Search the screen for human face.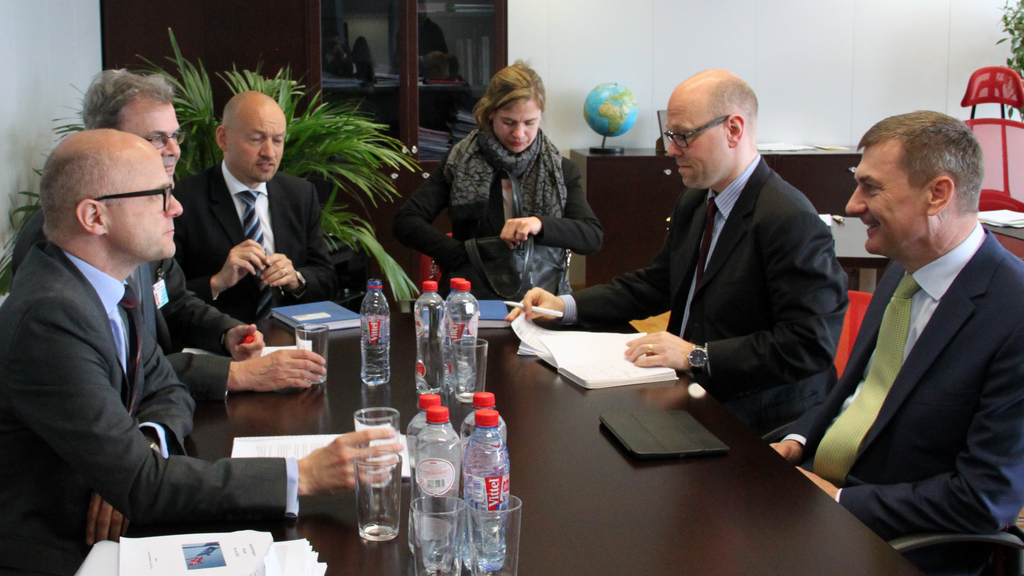
Found at box=[843, 161, 910, 254].
